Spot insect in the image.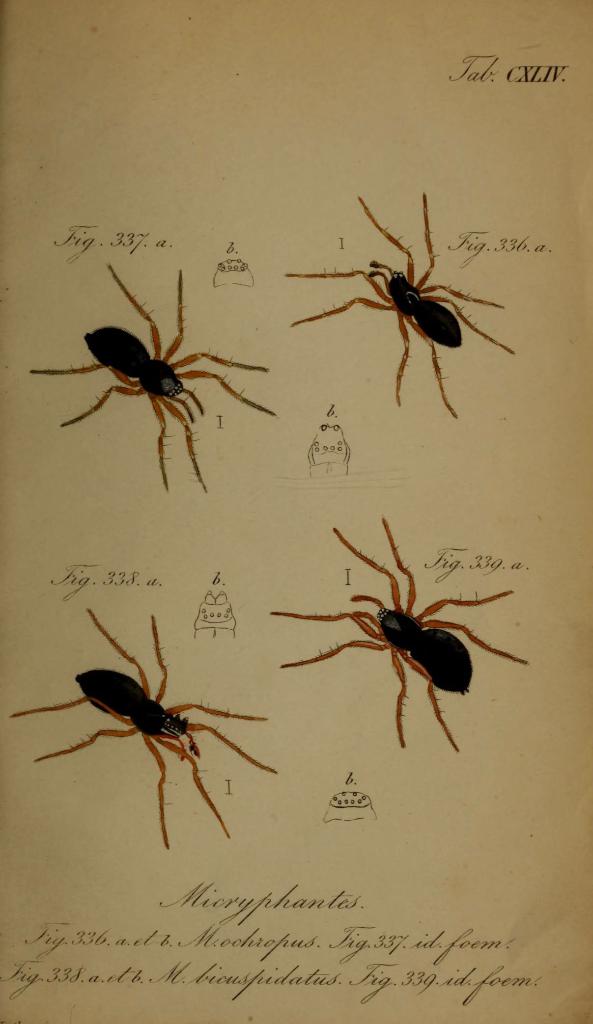
insect found at <bbox>263, 515, 528, 758</bbox>.
